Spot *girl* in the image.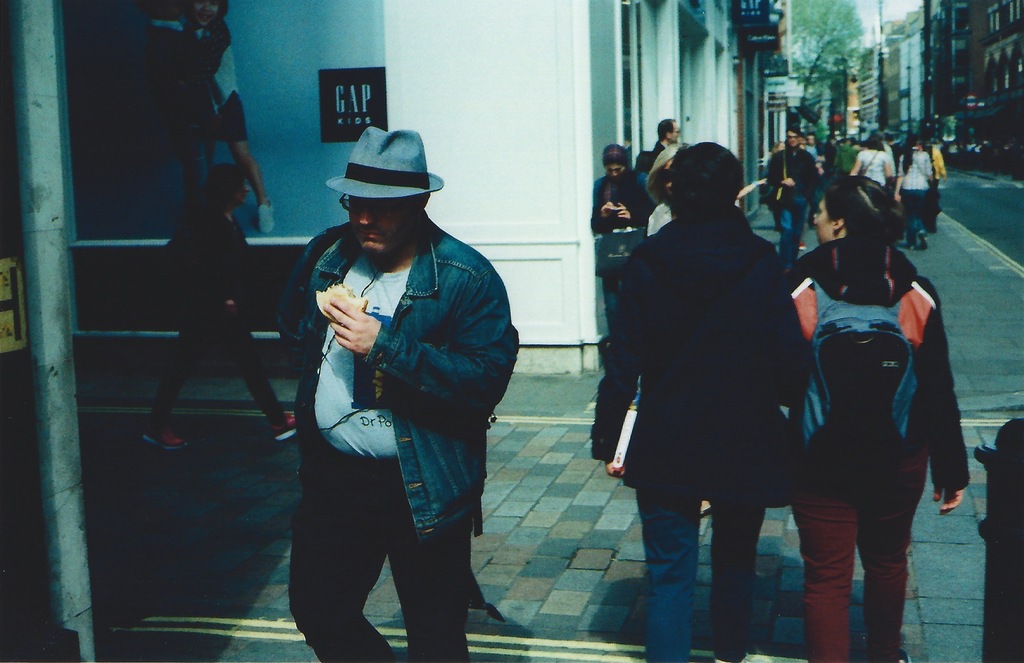
*girl* found at [left=781, top=177, right=984, bottom=662].
